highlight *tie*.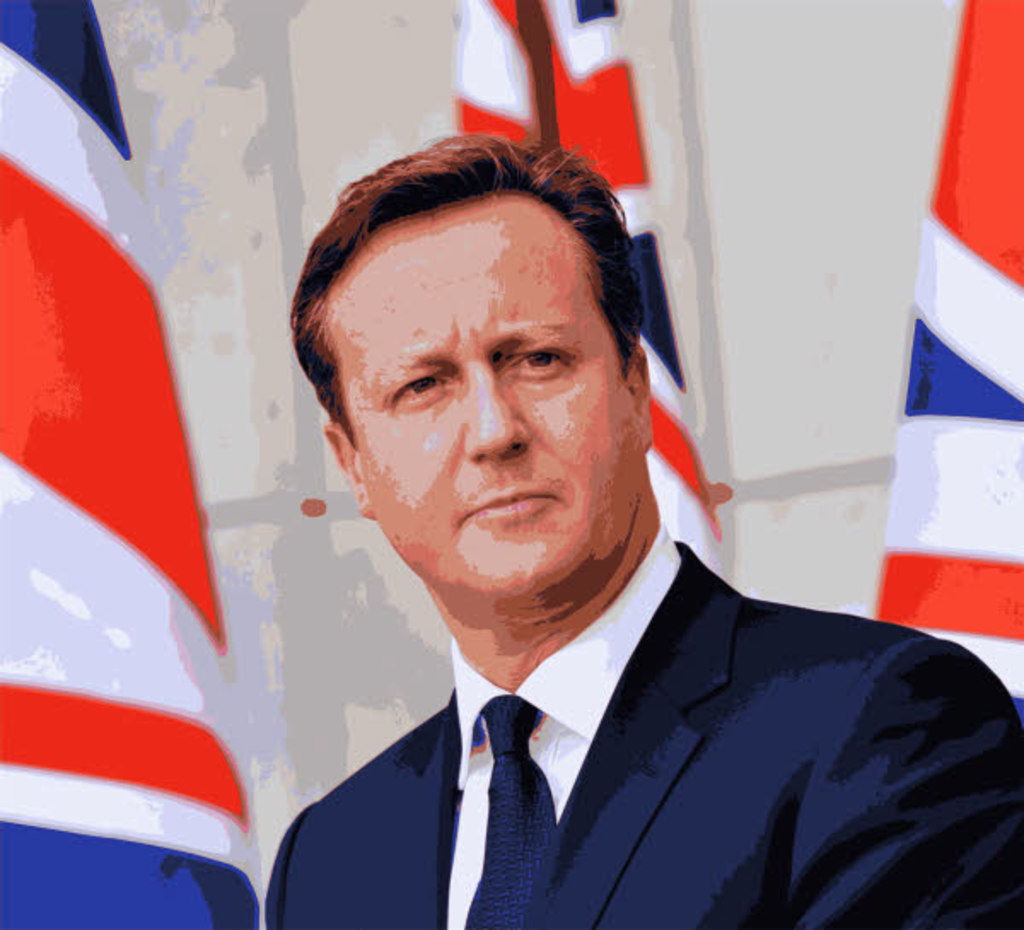
Highlighted region: bbox=(461, 695, 568, 928).
